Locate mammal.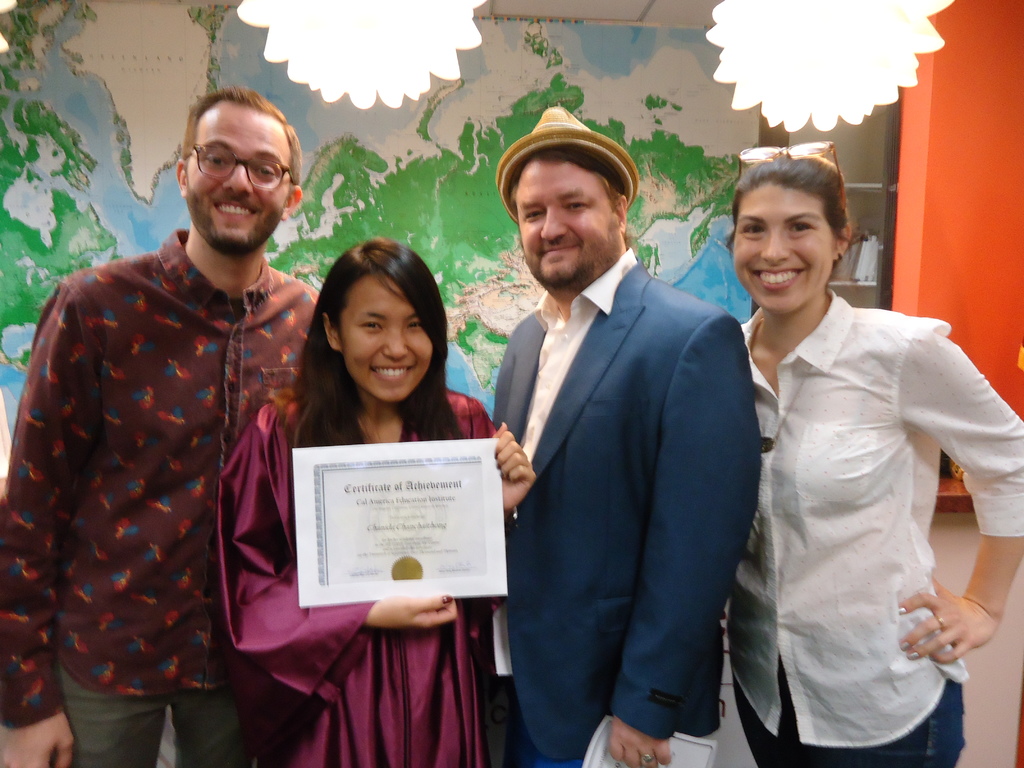
Bounding box: rect(6, 92, 342, 766).
